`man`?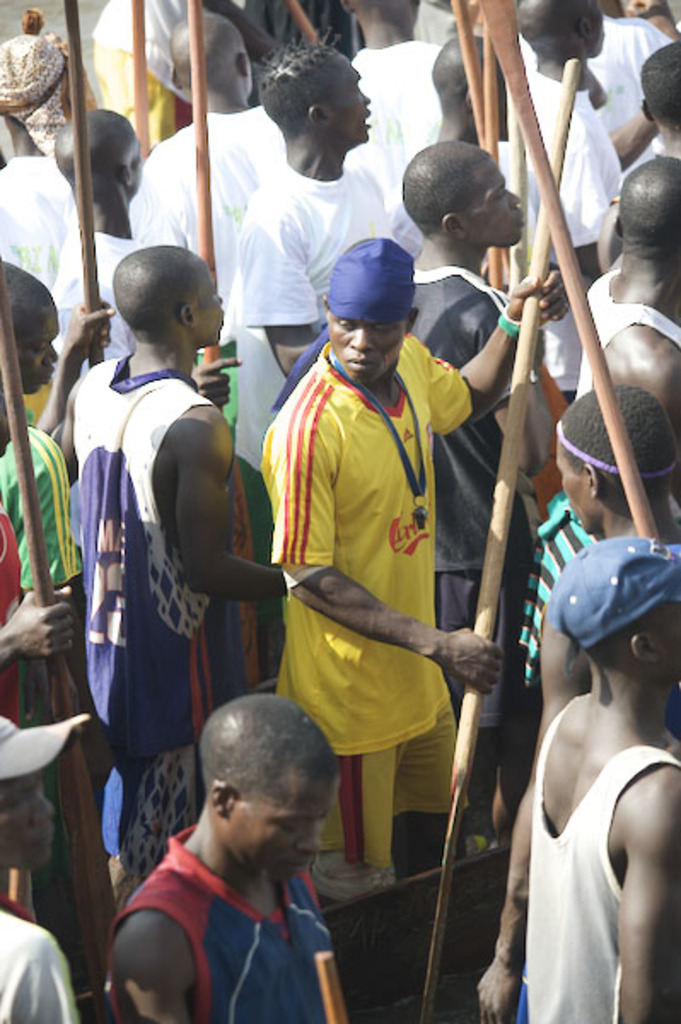
BBox(509, 536, 679, 1022)
